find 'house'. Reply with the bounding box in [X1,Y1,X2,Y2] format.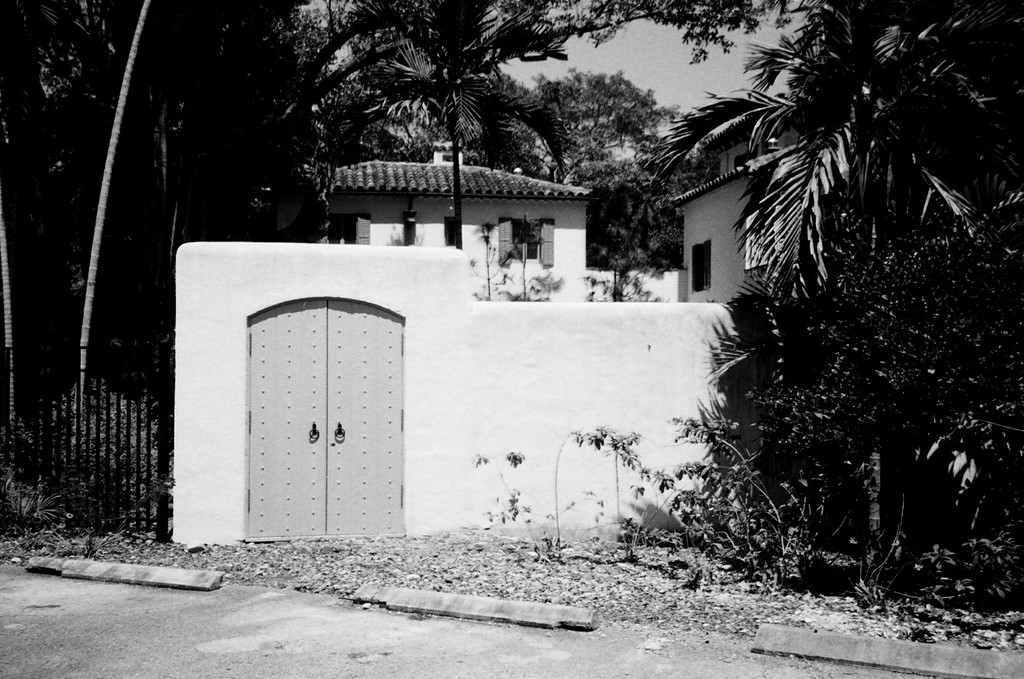
[668,97,806,306].
